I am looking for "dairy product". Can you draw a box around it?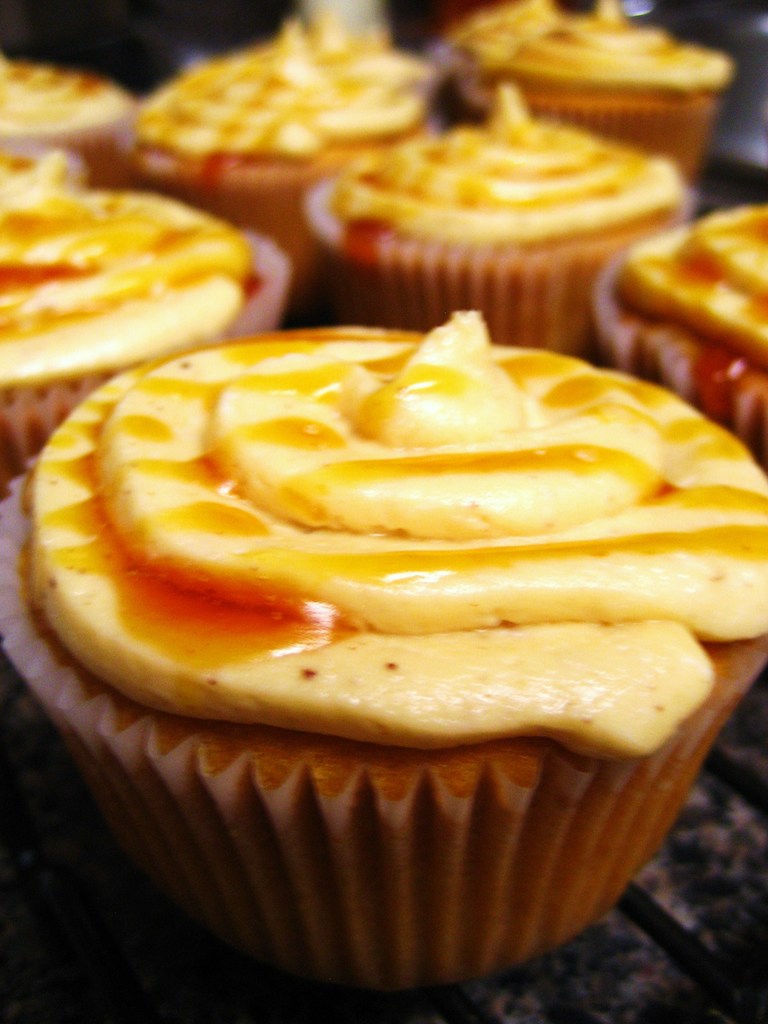
Sure, the bounding box is (325,80,689,252).
